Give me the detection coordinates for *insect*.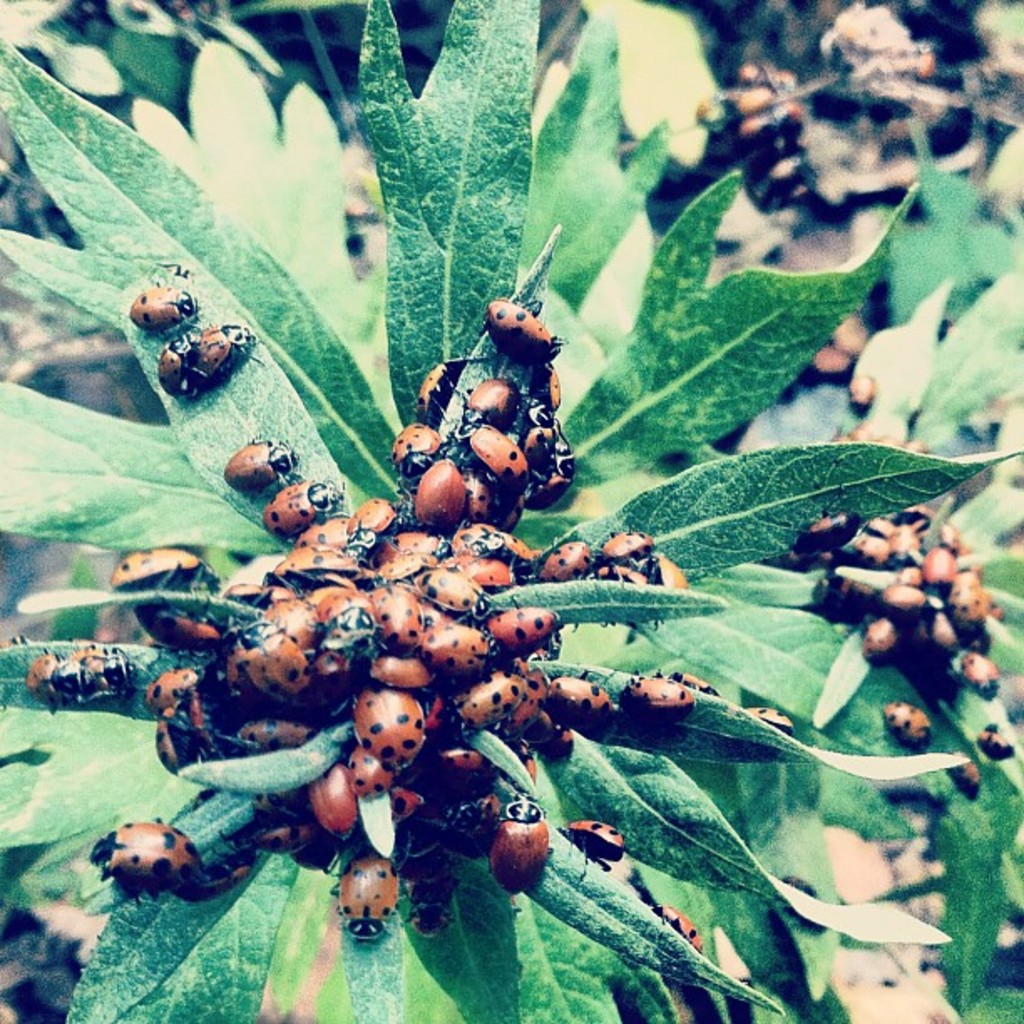
detection(127, 283, 202, 331).
